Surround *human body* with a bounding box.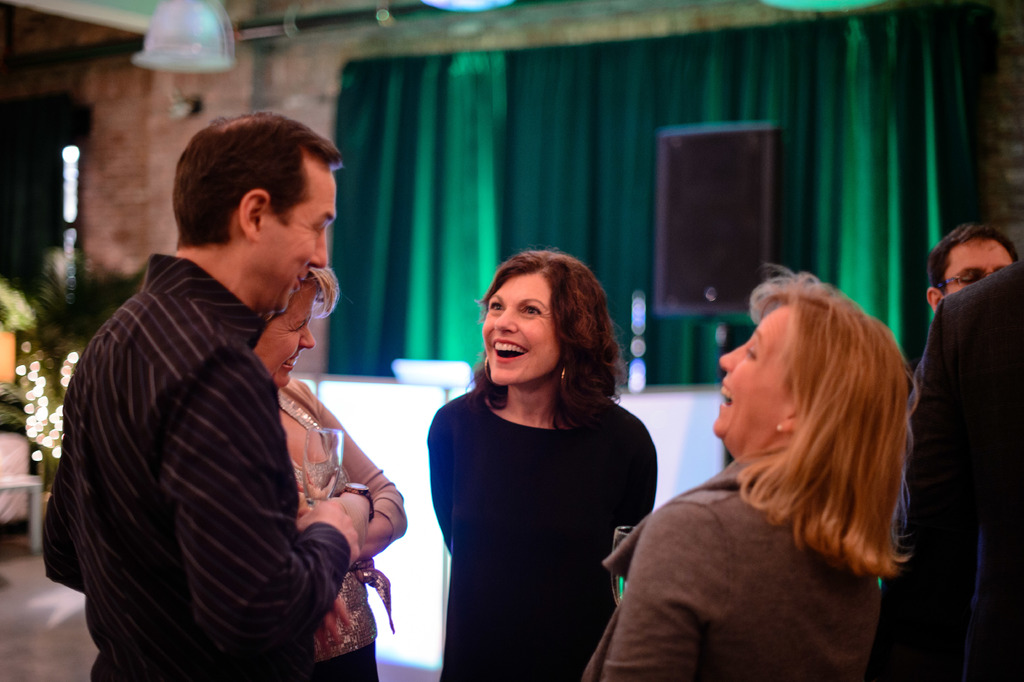
261, 378, 410, 681.
